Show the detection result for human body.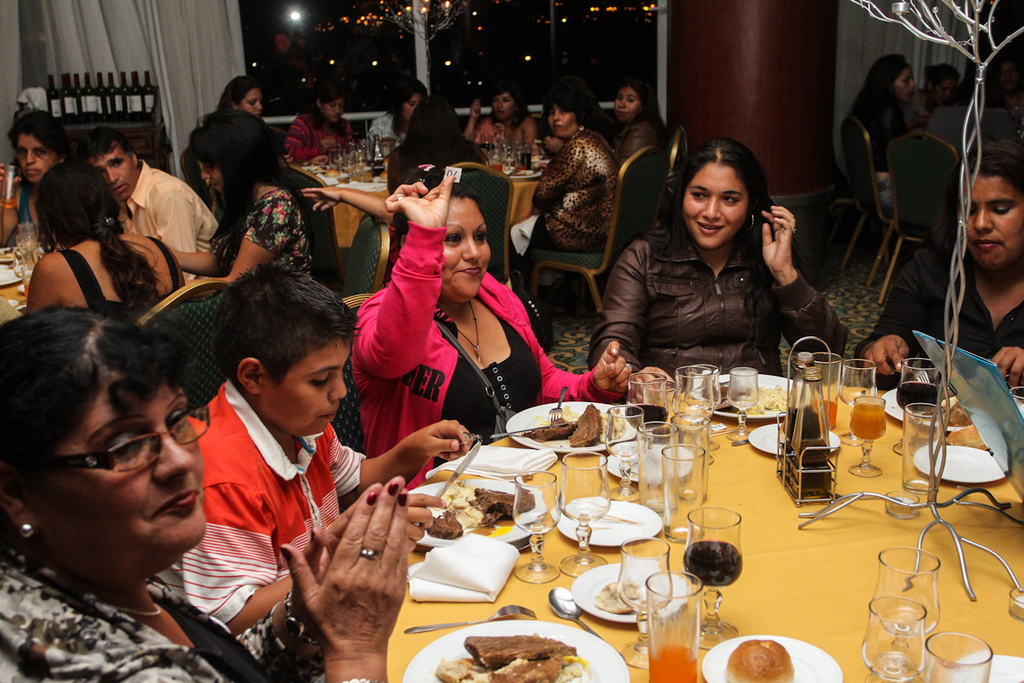
367/81/416/143.
